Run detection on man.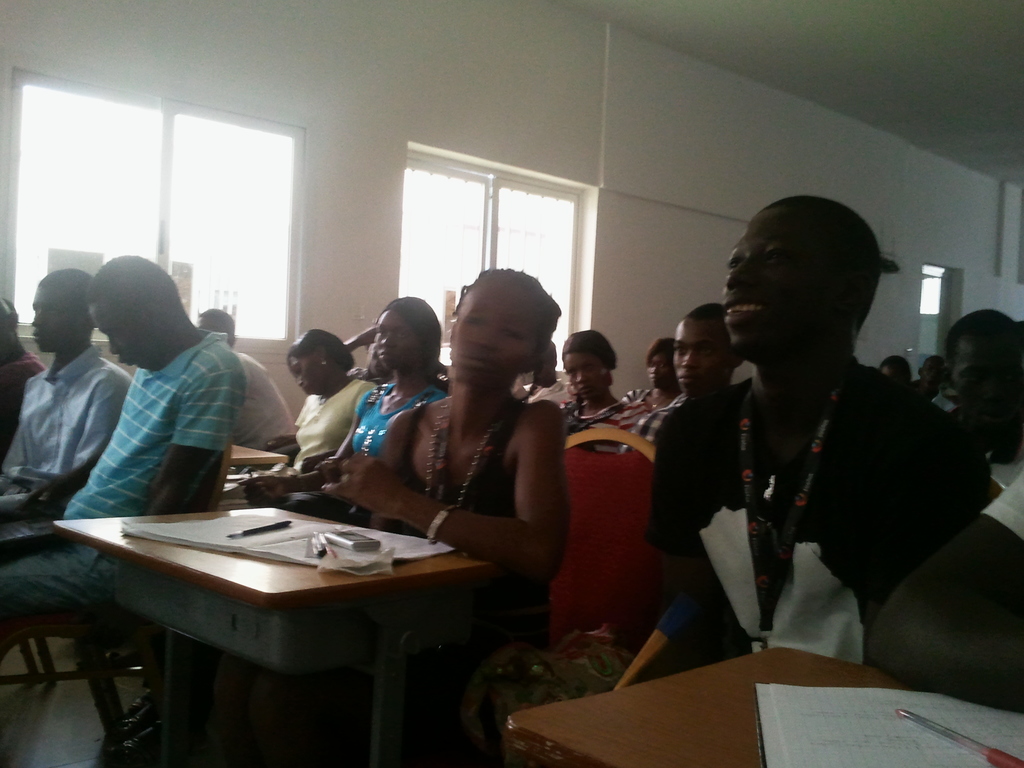
Result: bbox(931, 299, 1023, 497).
